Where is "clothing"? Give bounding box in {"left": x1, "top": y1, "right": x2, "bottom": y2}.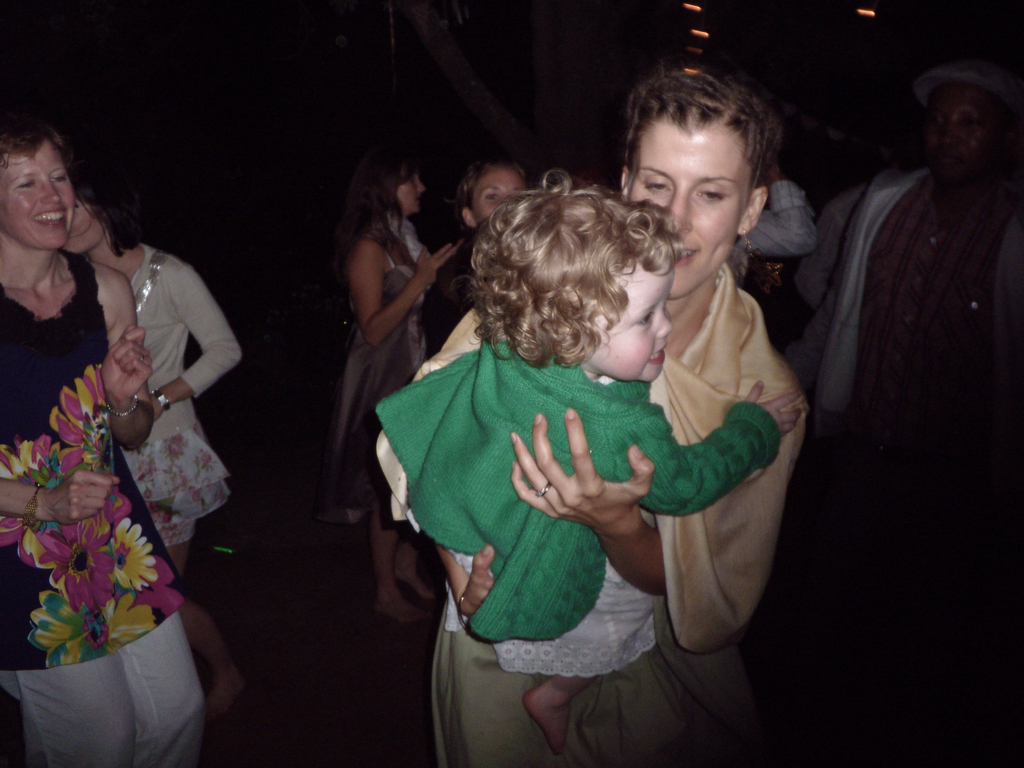
{"left": 775, "top": 171, "right": 1022, "bottom": 415}.
